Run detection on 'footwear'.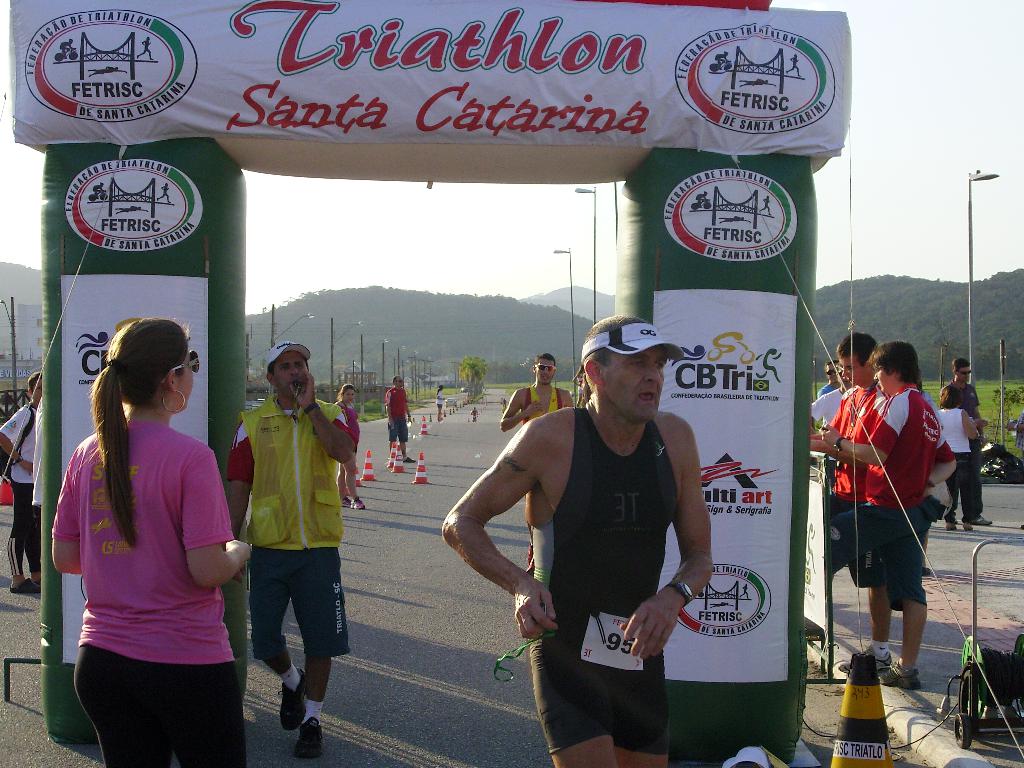
Result: <region>972, 515, 992, 527</region>.
